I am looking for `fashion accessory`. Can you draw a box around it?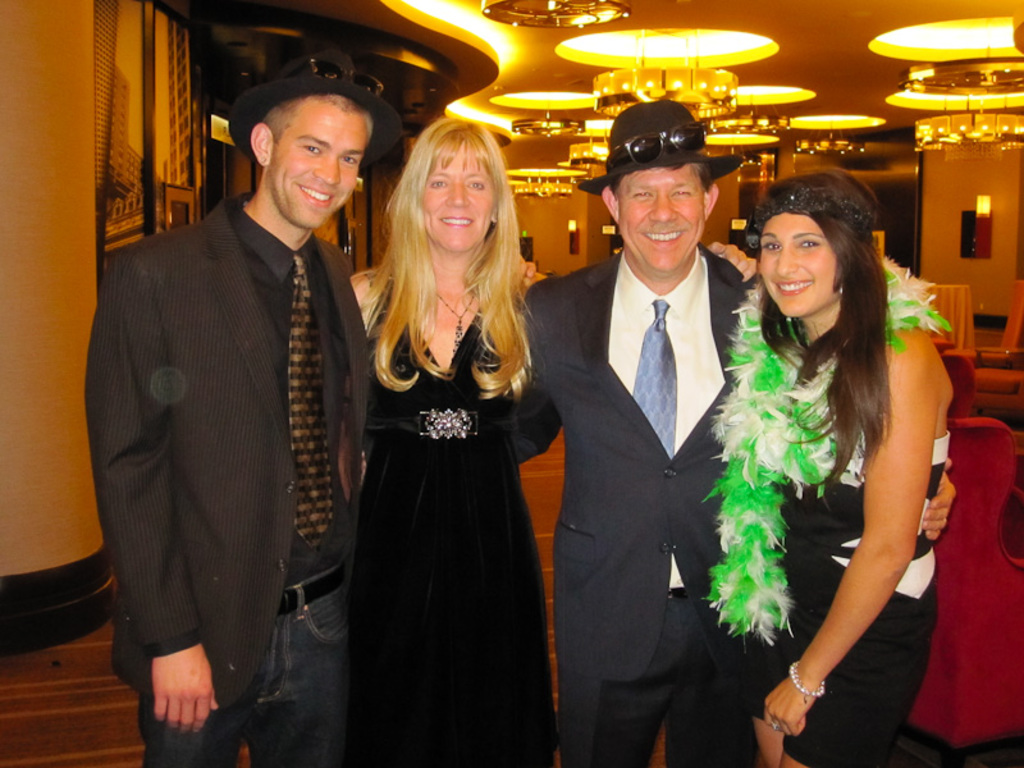
Sure, the bounding box is box(607, 123, 705, 164).
